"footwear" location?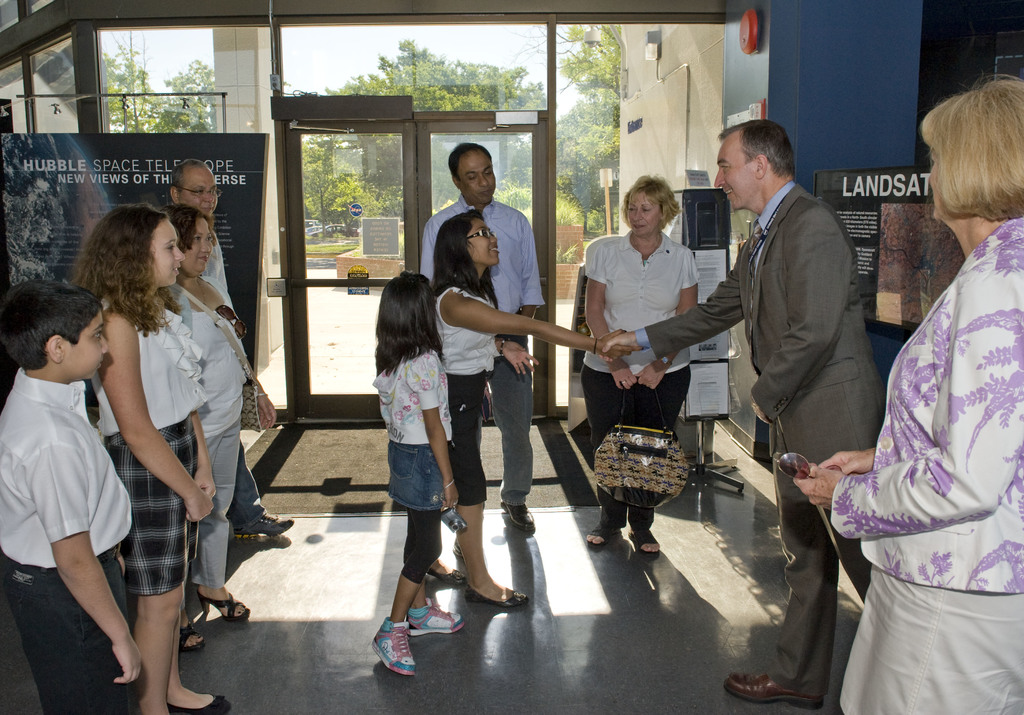
[left=196, top=595, right=256, bottom=623]
